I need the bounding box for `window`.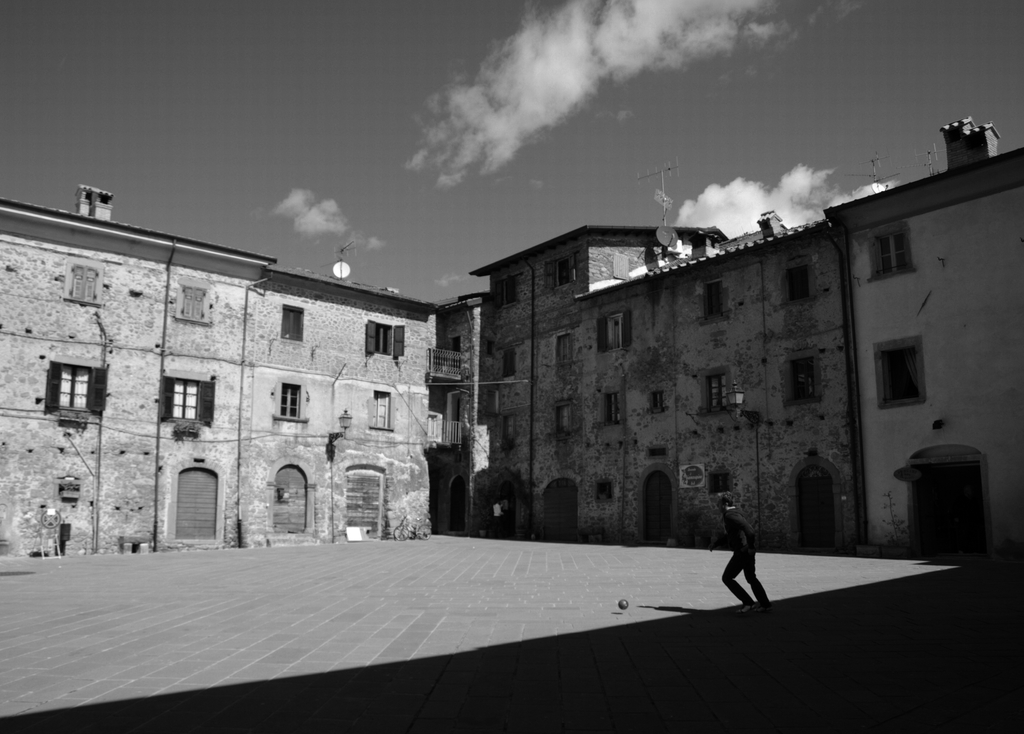
Here it is: {"left": 500, "top": 349, "right": 513, "bottom": 377}.
